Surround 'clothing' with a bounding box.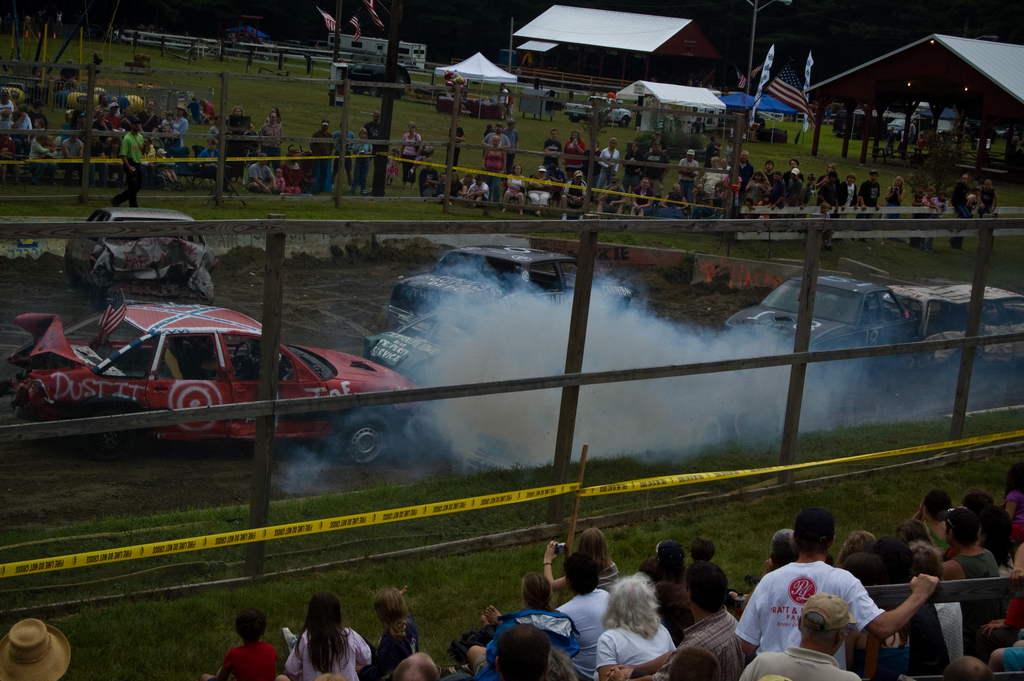
x1=541, y1=137, x2=560, y2=171.
